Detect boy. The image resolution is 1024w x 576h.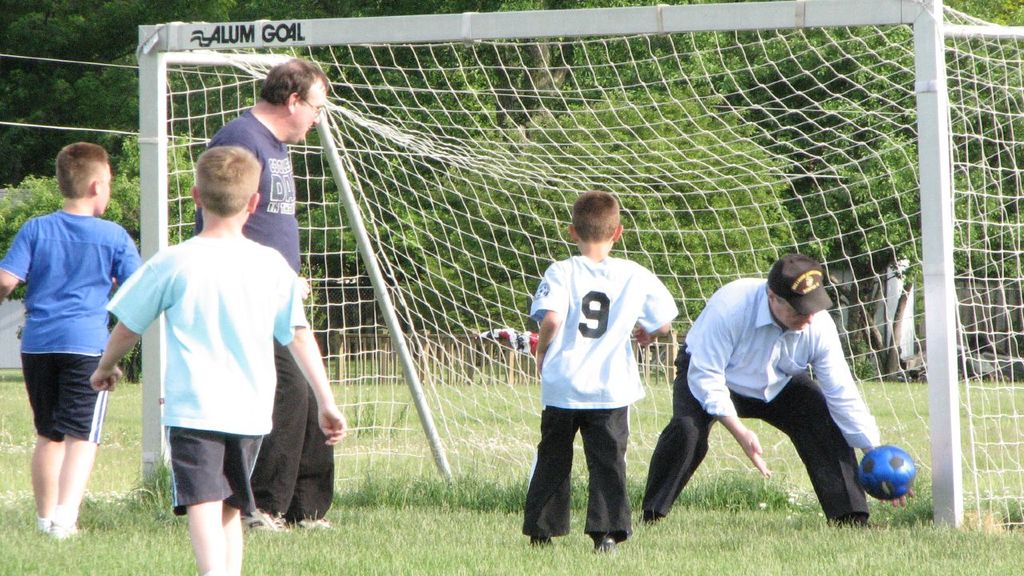
select_region(0, 143, 143, 536).
